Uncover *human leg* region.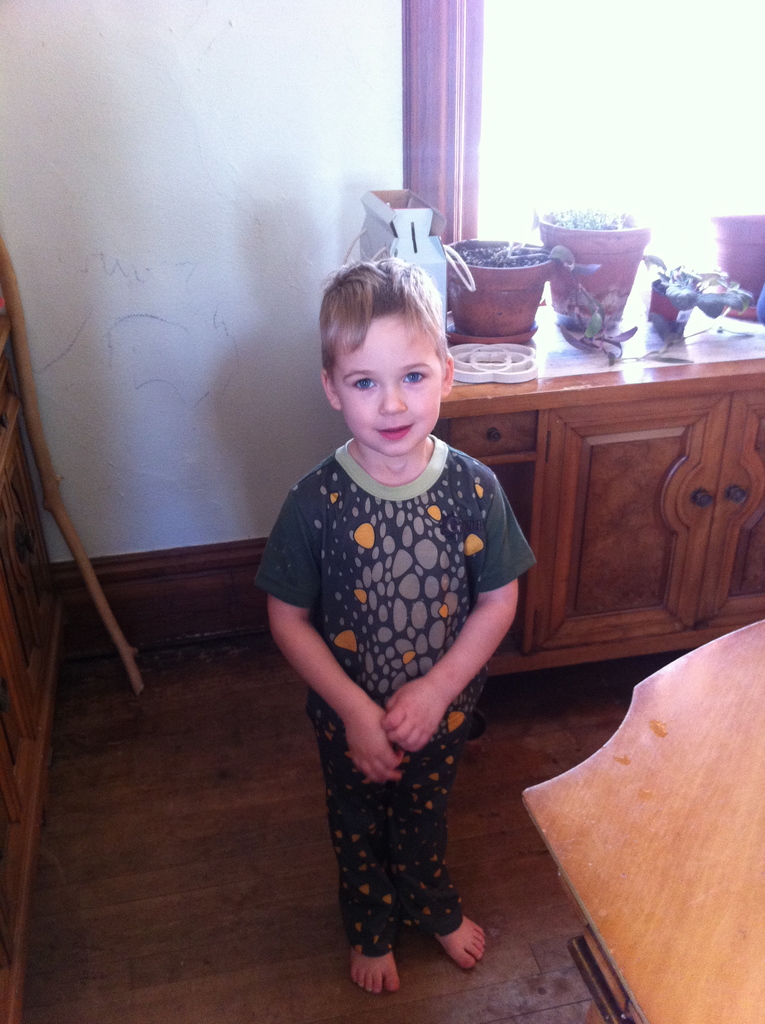
Uncovered: <box>302,688,401,993</box>.
